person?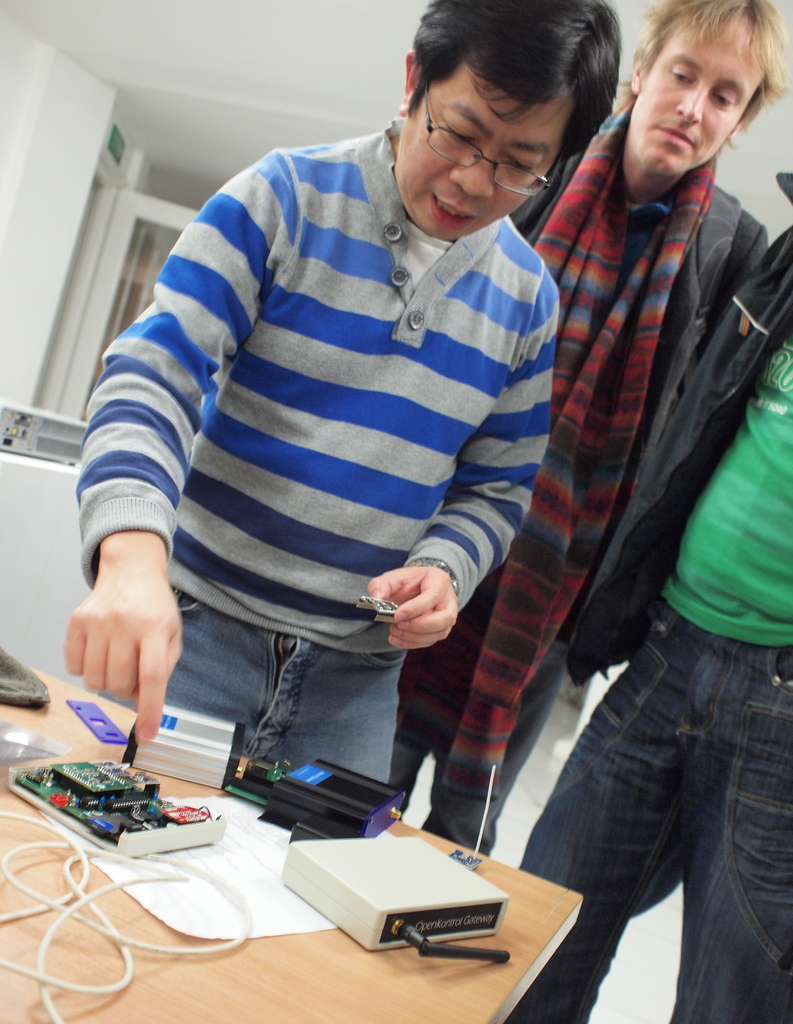
left=388, top=0, right=789, bottom=860
